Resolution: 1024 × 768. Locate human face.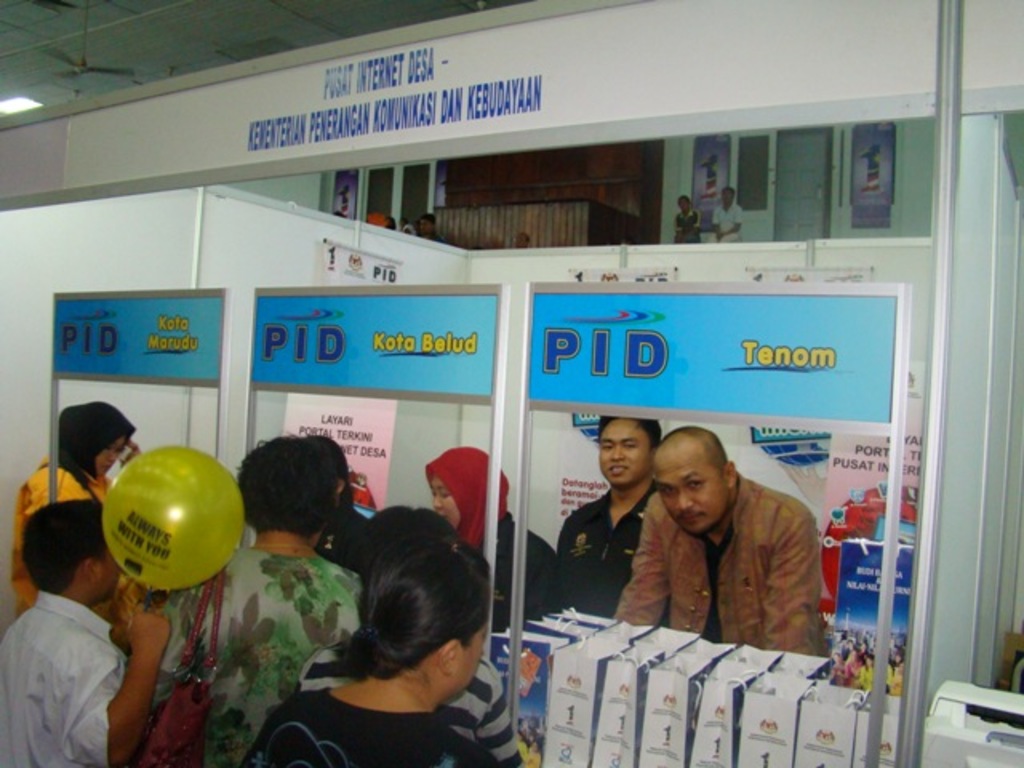
[x1=453, y1=613, x2=485, y2=691].
